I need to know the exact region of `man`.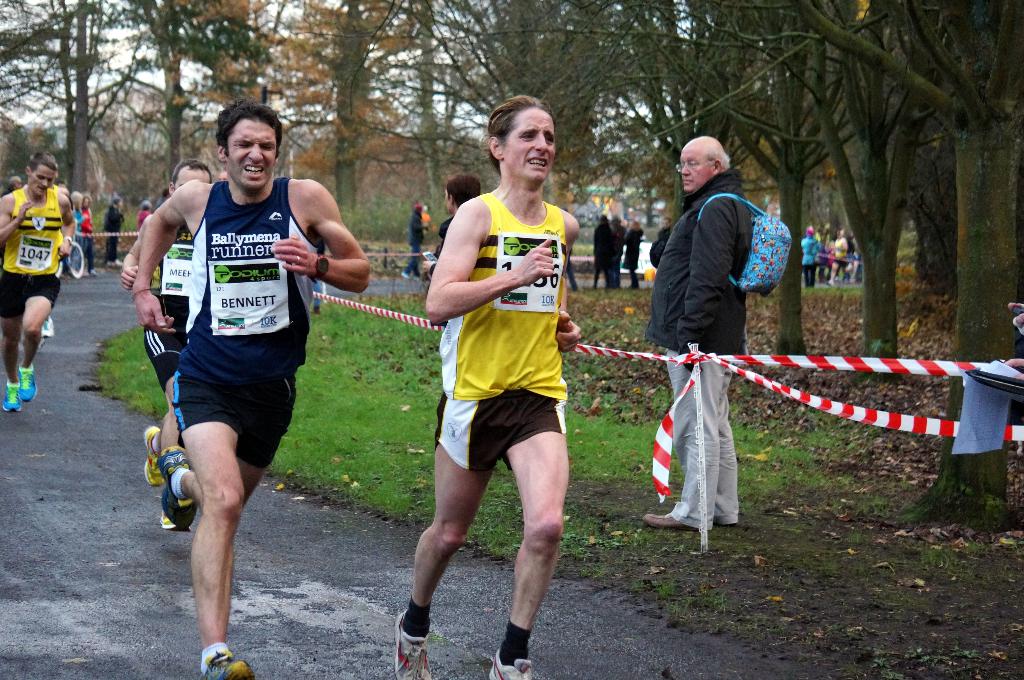
Region: x1=118 y1=159 x2=212 y2=530.
